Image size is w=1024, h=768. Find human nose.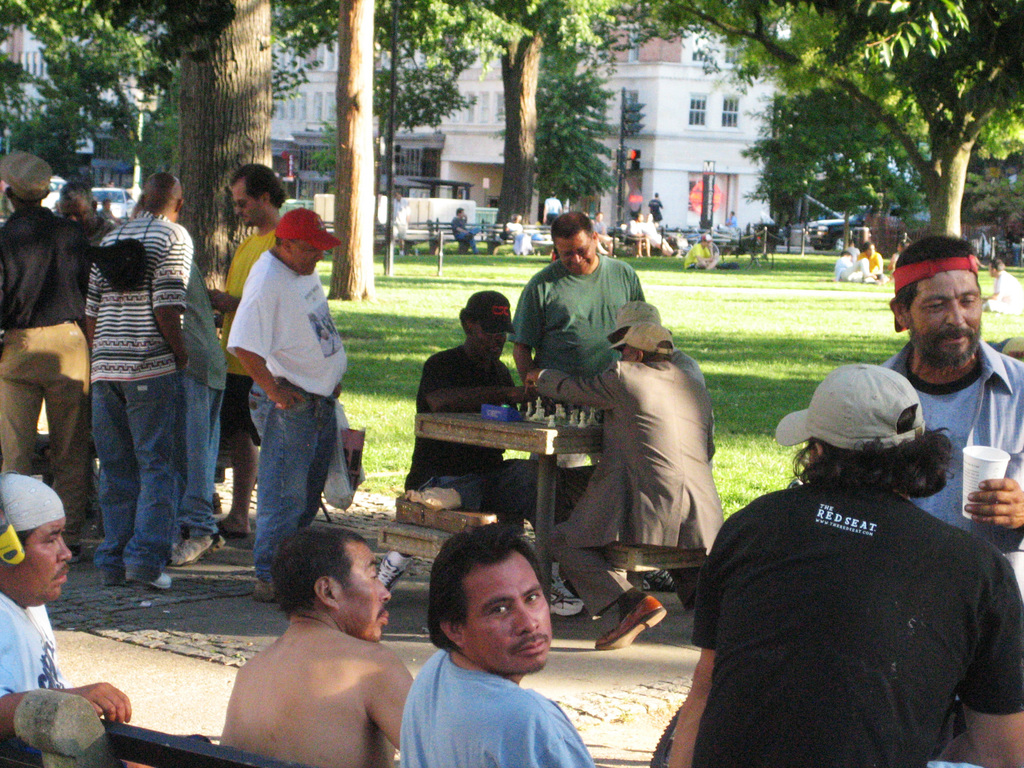
bbox=(945, 303, 968, 327).
